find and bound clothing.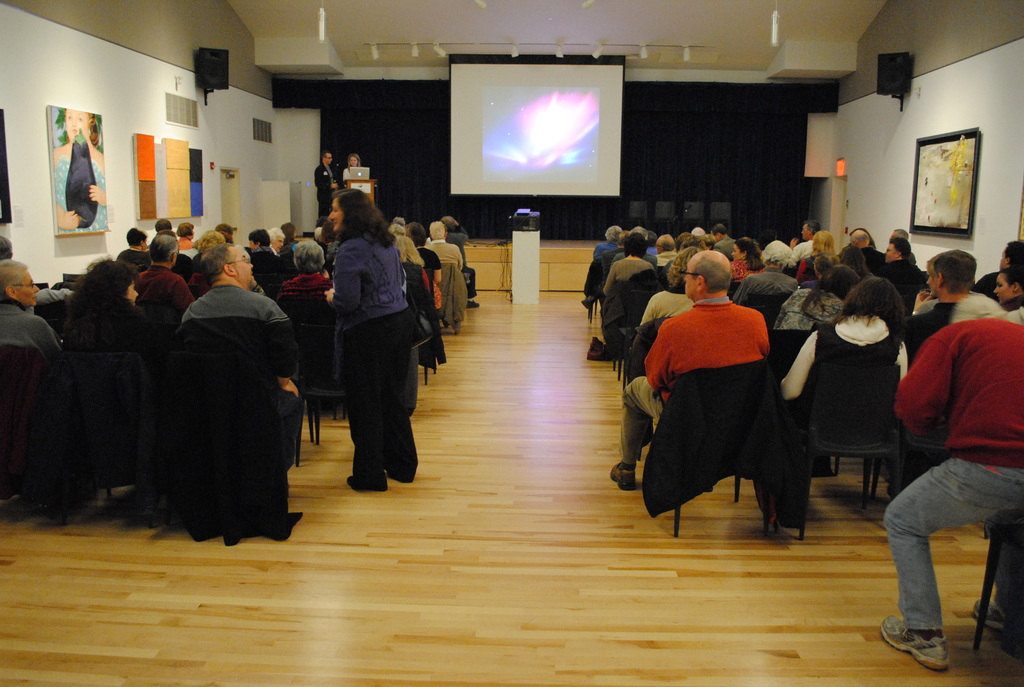
Bound: pyautogui.locateOnScreen(638, 354, 808, 523).
